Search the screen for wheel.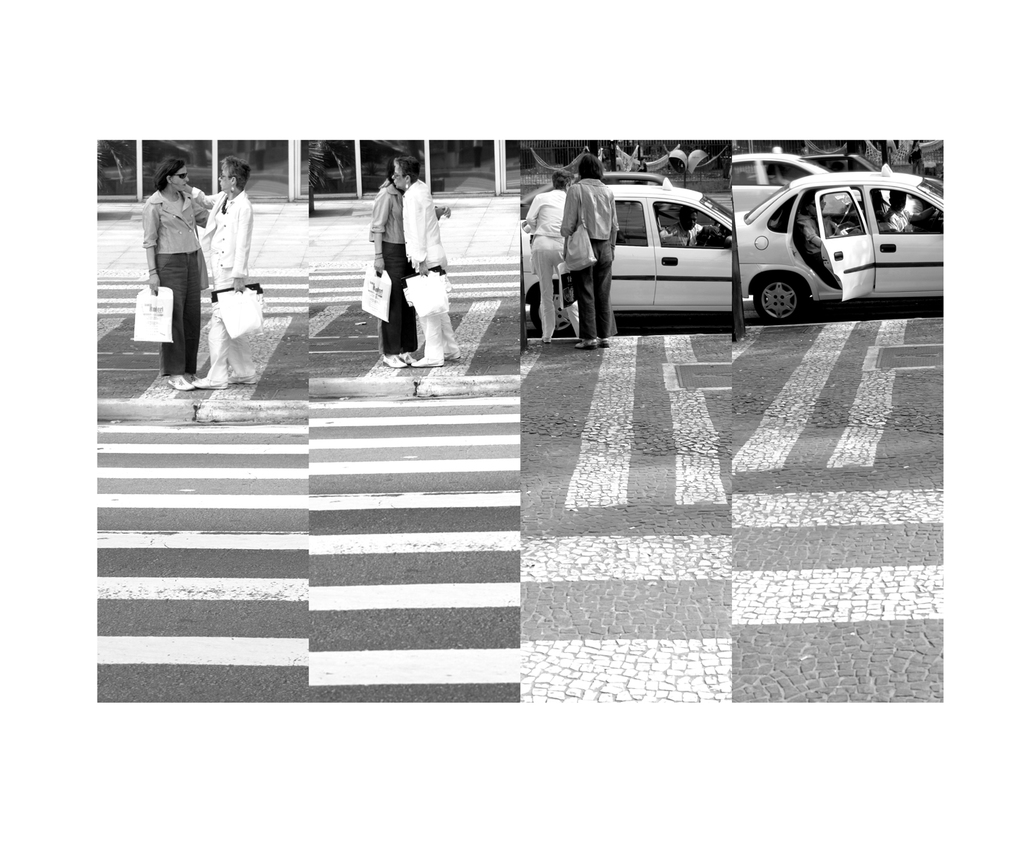
Found at [x1=750, y1=268, x2=813, y2=324].
